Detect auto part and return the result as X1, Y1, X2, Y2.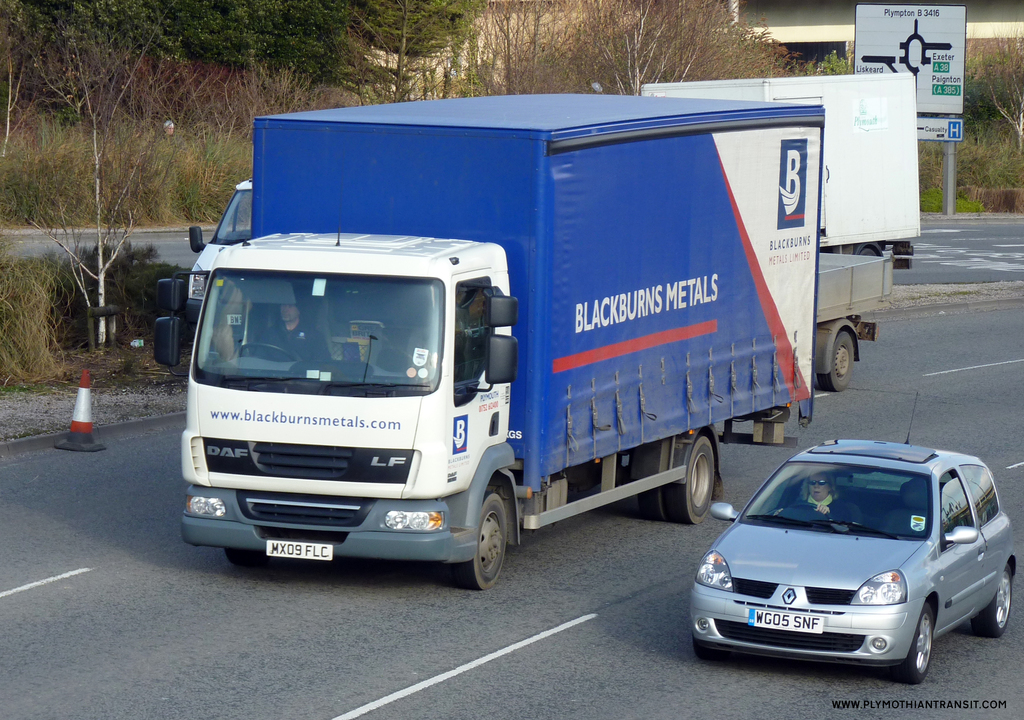
959, 457, 1003, 527.
